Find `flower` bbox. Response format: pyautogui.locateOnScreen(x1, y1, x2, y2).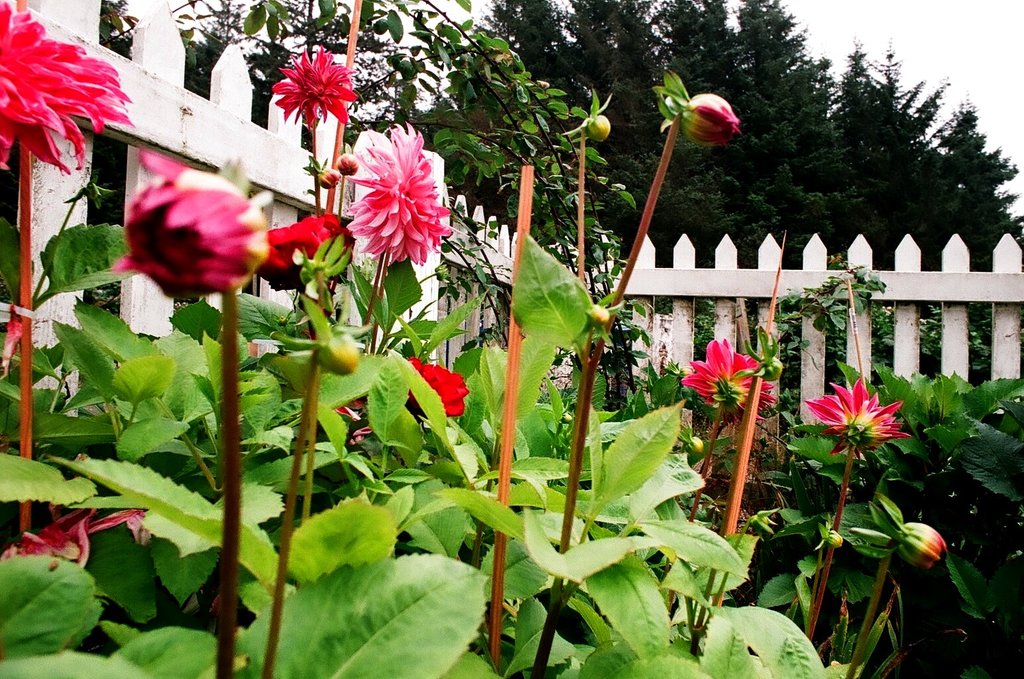
pyautogui.locateOnScreen(251, 209, 366, 293).
